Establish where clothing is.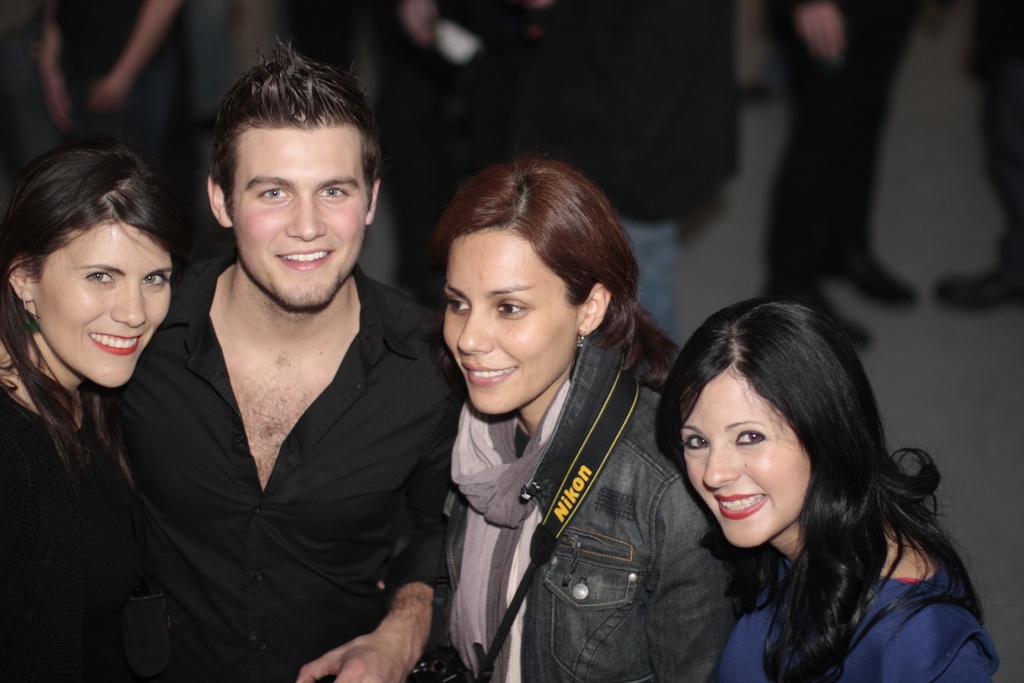
Established at region(0, 383, 111, 682).
